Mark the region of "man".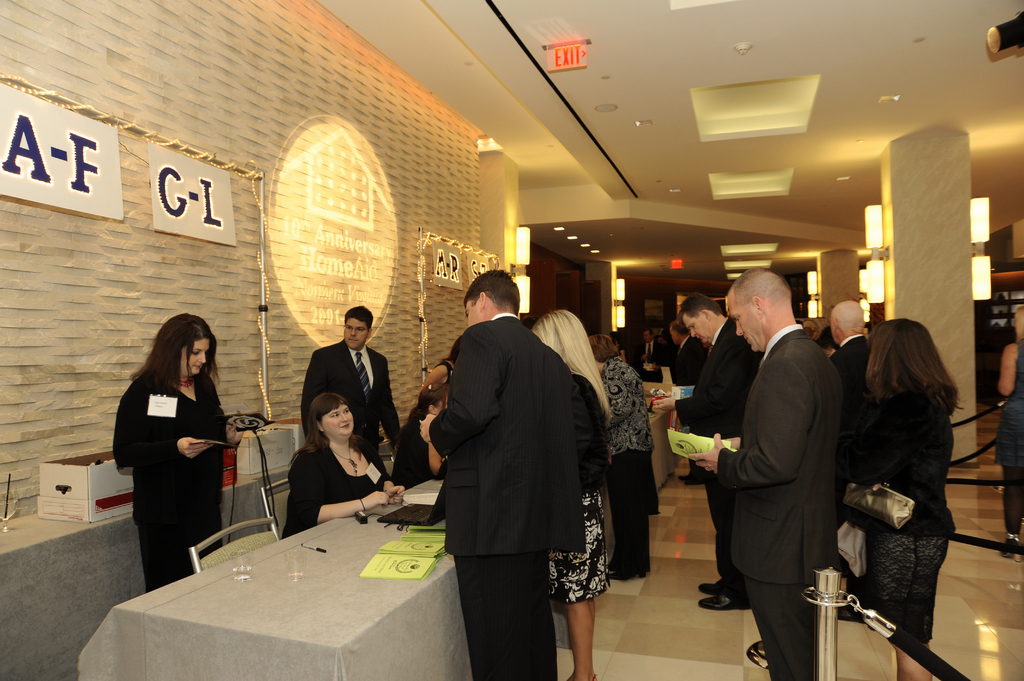
Region: {"left": 672, "top": 323, "right": 716, "bottom": 484}.
